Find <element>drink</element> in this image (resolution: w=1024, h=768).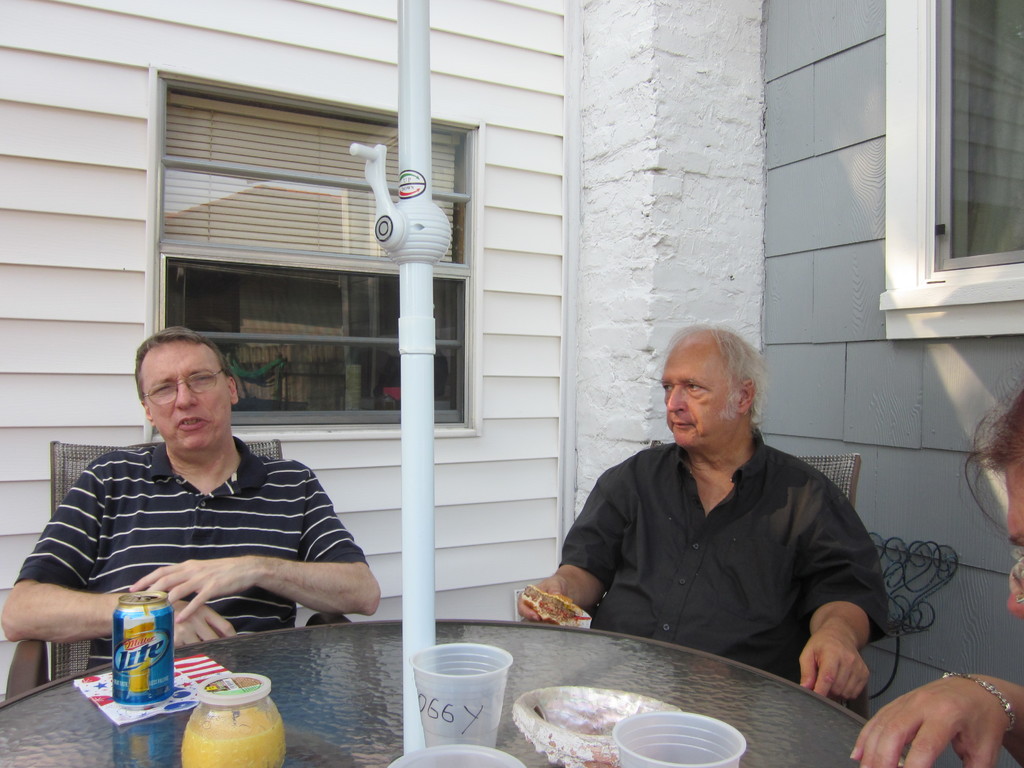
bbox(111, 591, 177, 710).
